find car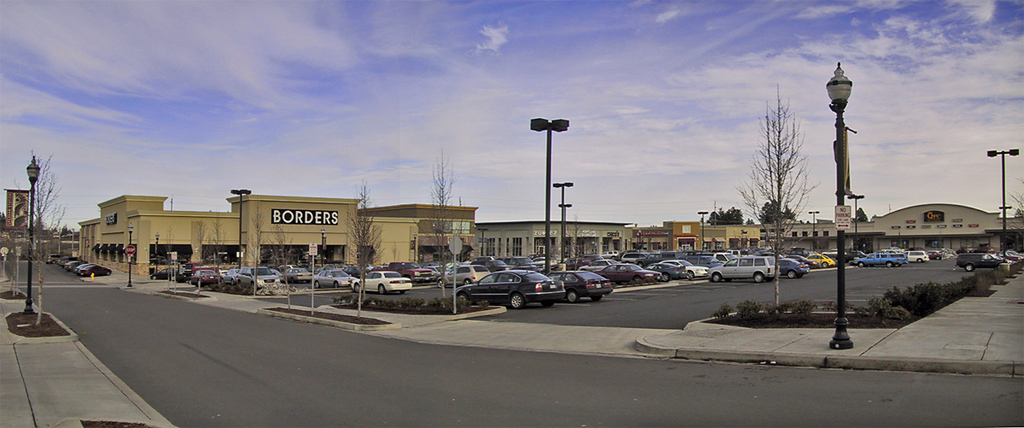
bbox=(457, 271, 564, 307)
